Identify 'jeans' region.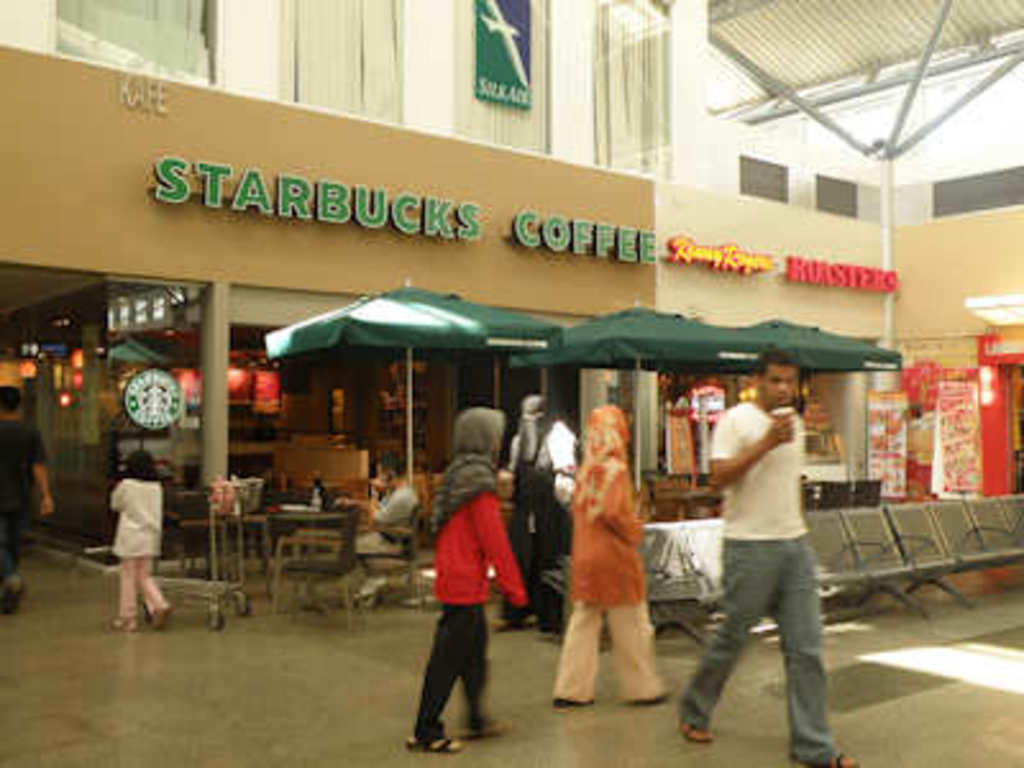
Region: region(340, 527, 407, 556).
